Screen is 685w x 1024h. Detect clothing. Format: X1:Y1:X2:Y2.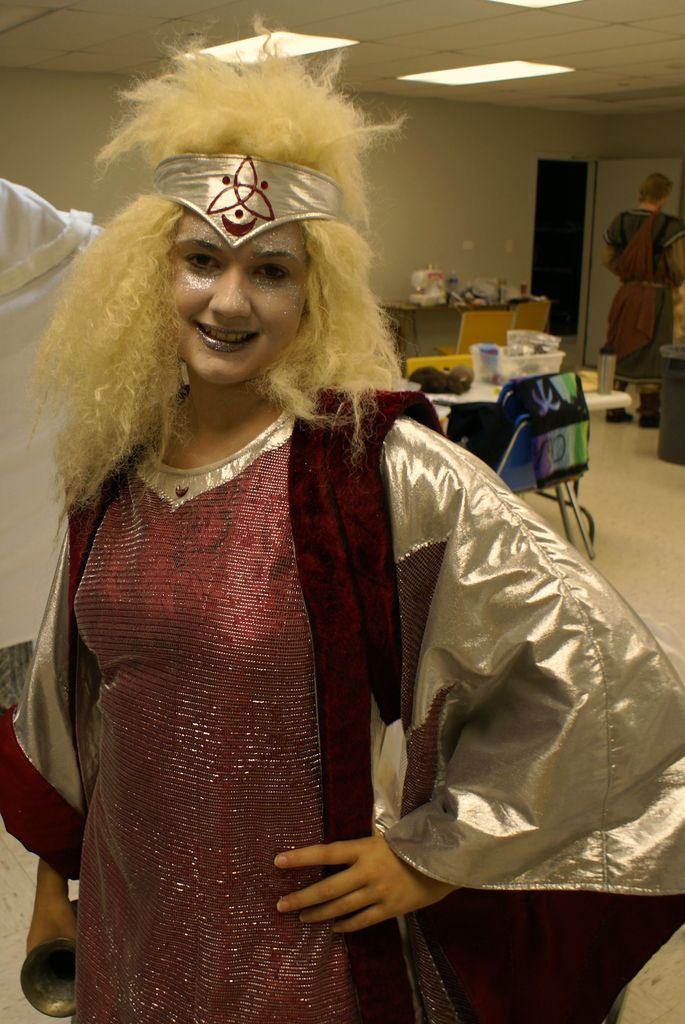
615:211:684:421.
